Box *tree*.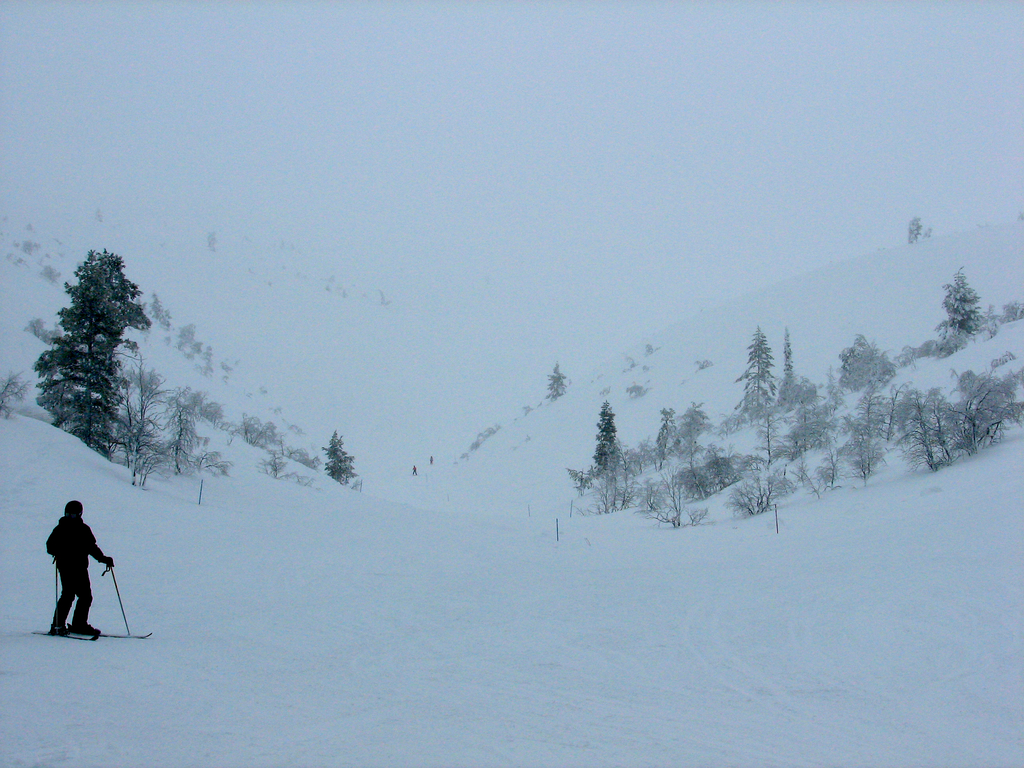
Rect(161, 394, 207, 468).
